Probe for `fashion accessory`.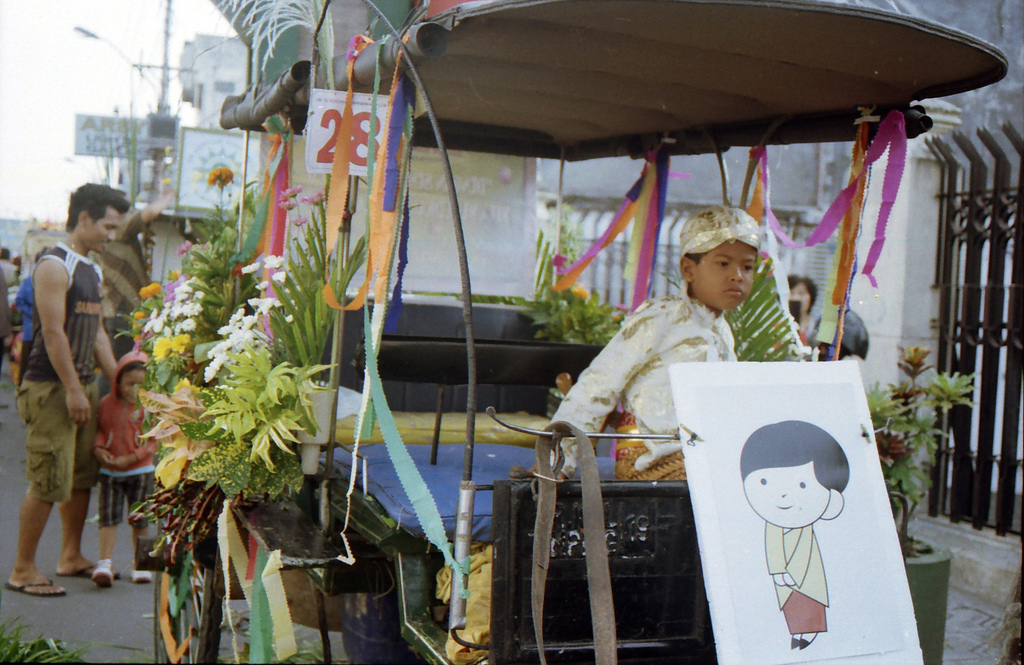
Probe result: <region>790, 632, 798, 648</region>.
